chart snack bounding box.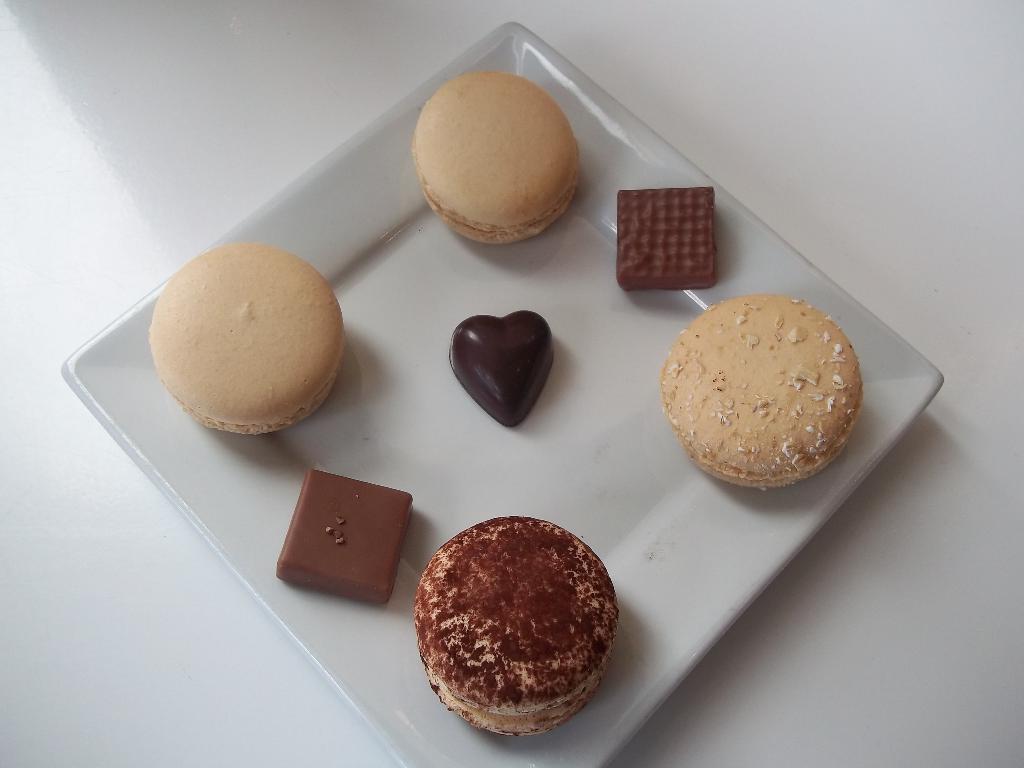
Charted: l=660, t=292, r=863, b=484.
